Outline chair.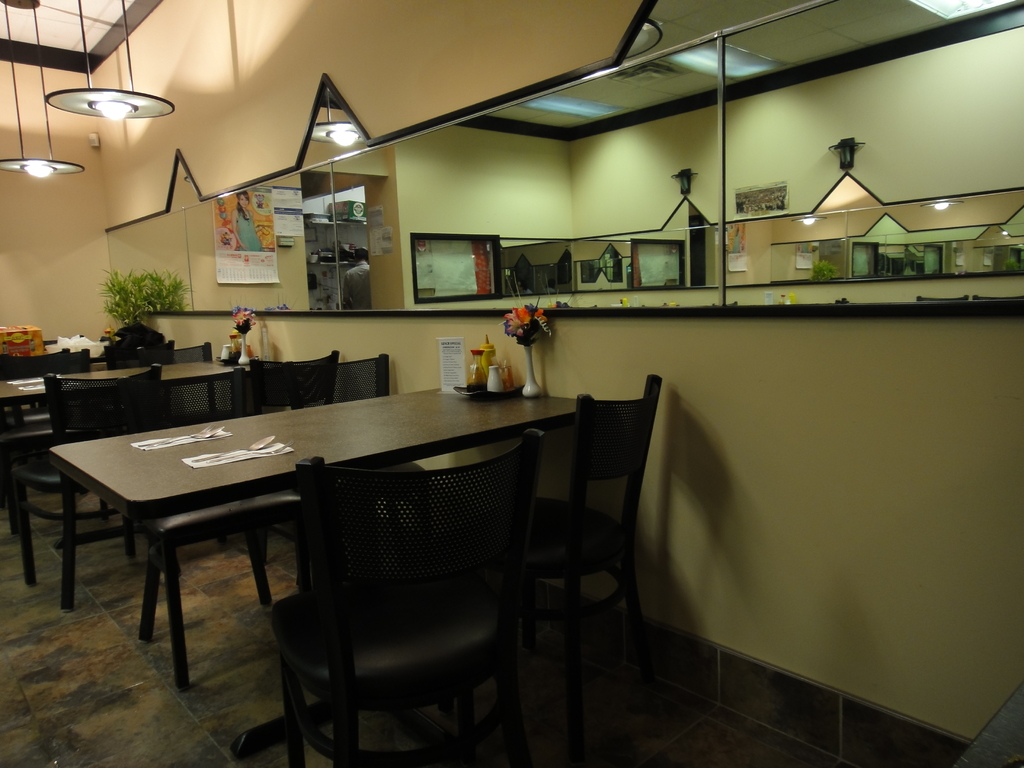
Outline: l=17, t=362, r=170, b=609.
